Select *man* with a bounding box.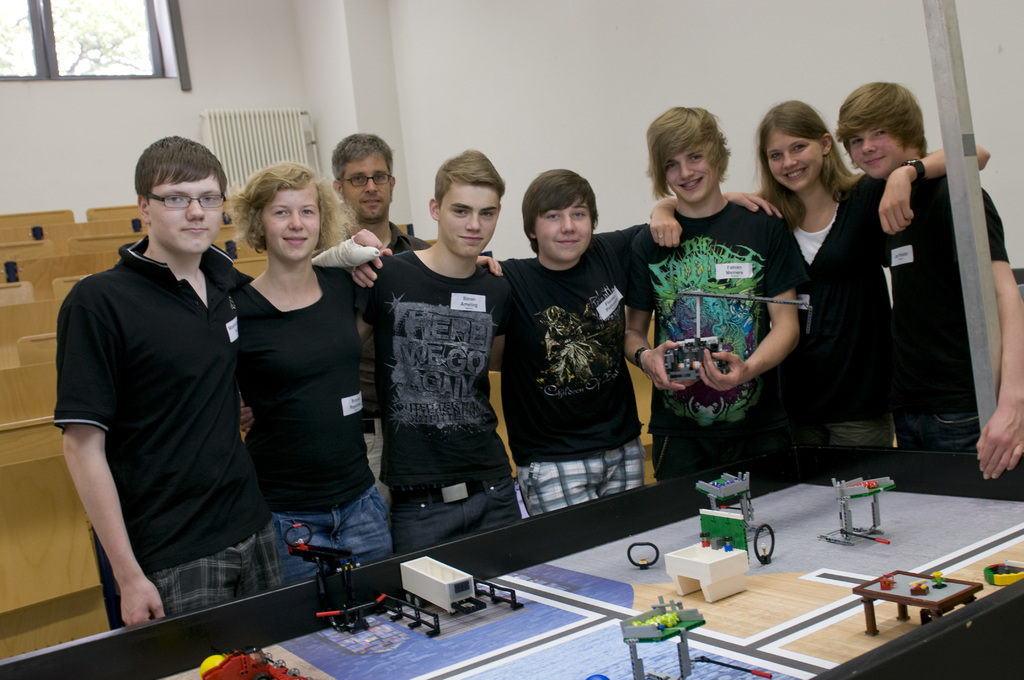
(344, 149, 522, 556).
